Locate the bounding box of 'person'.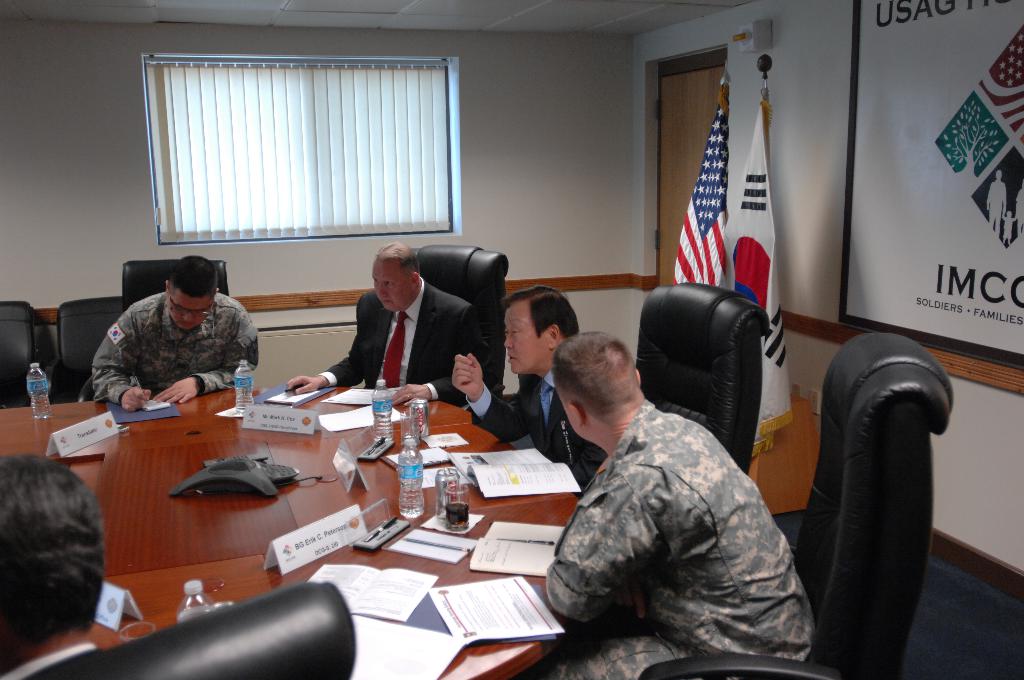
Bounding box: crop(451, 280, 614, 496).
